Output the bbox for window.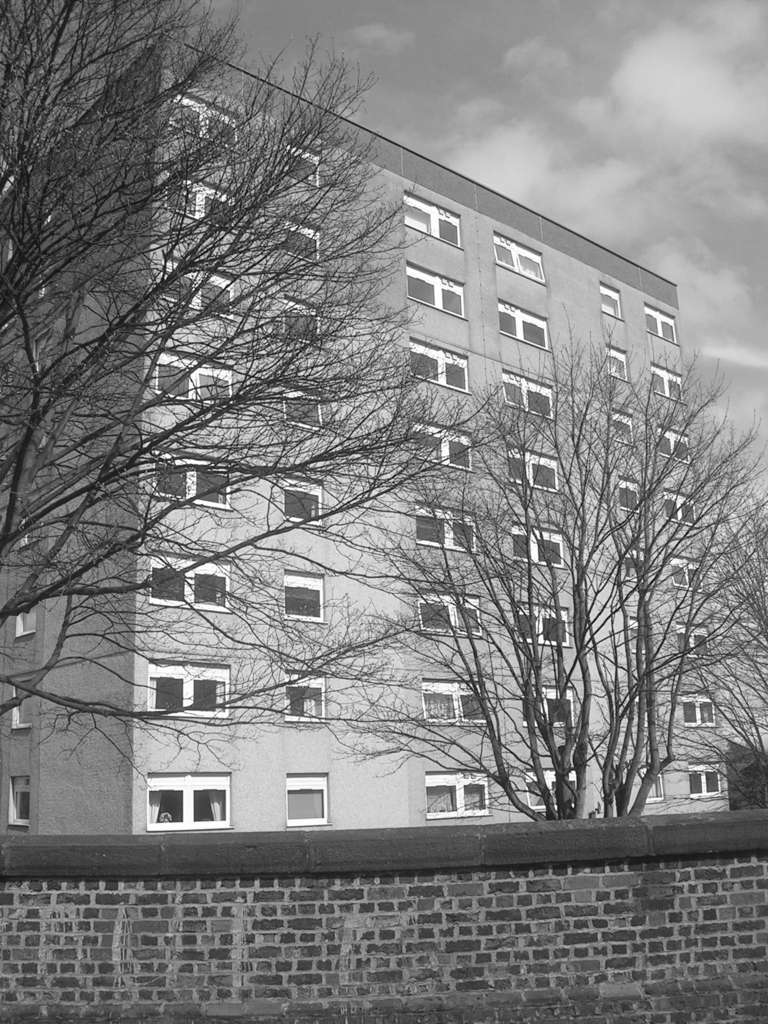
405 190 464 248.
